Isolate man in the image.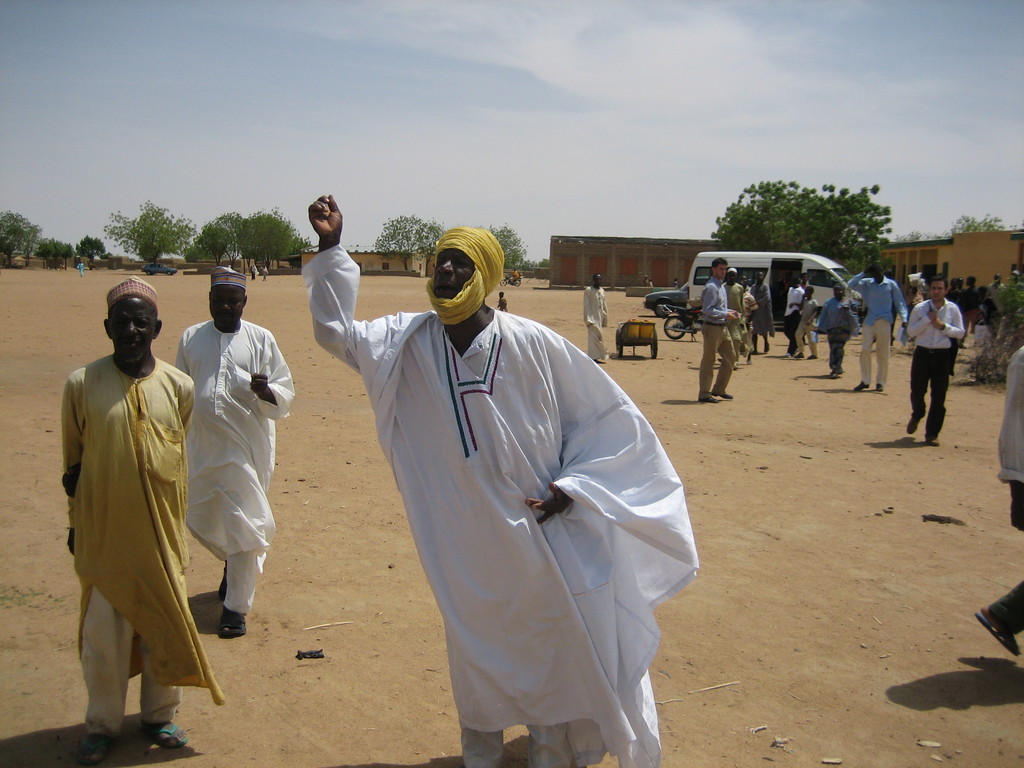
Isolated region: 989/273/1007/346.
